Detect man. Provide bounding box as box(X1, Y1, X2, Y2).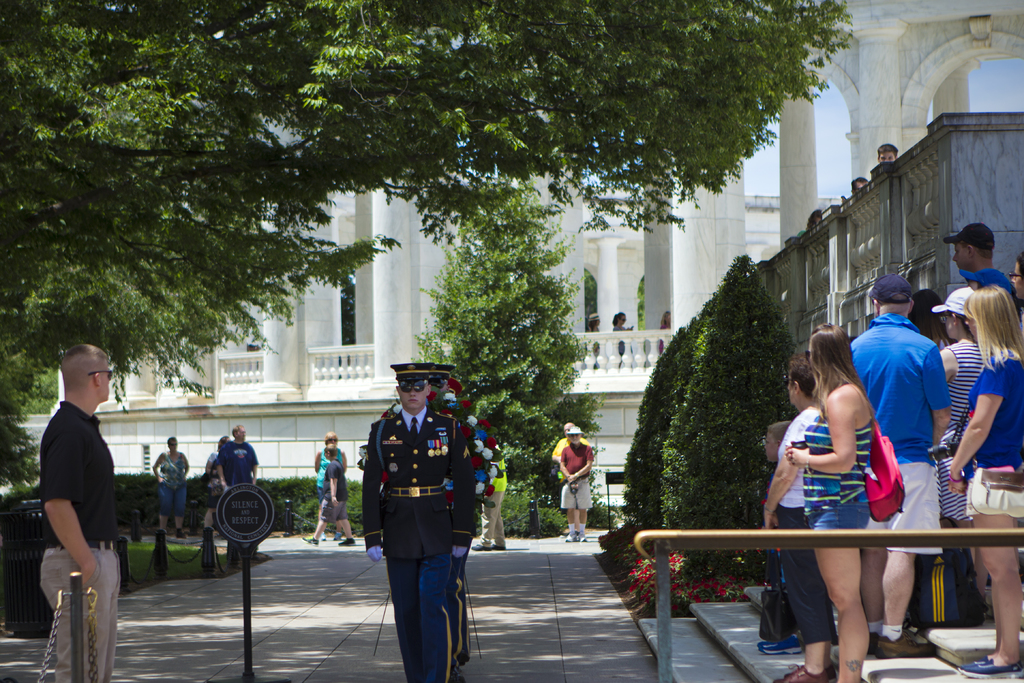
box(876, 142, 898, 163).
